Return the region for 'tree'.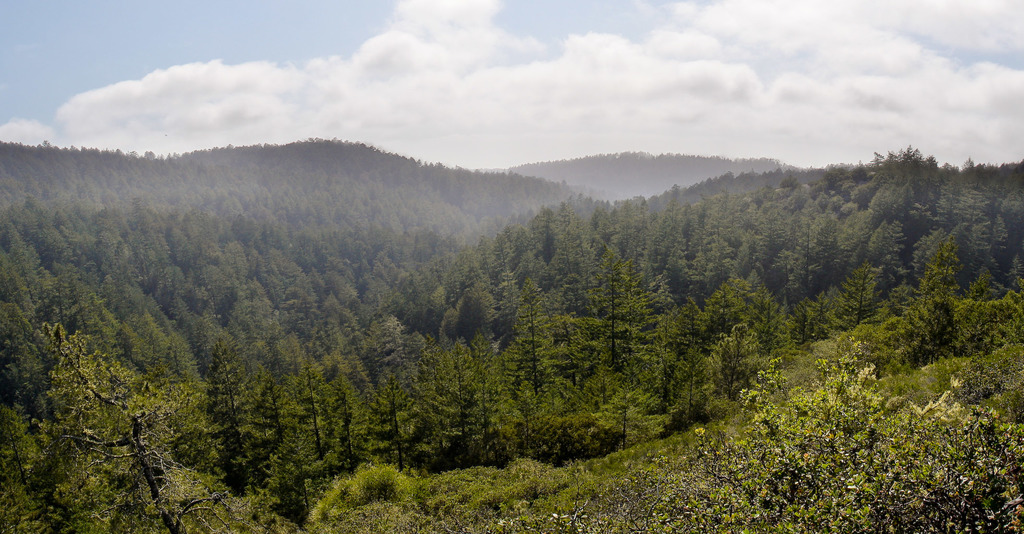
box(128, 306, 182, 415).
